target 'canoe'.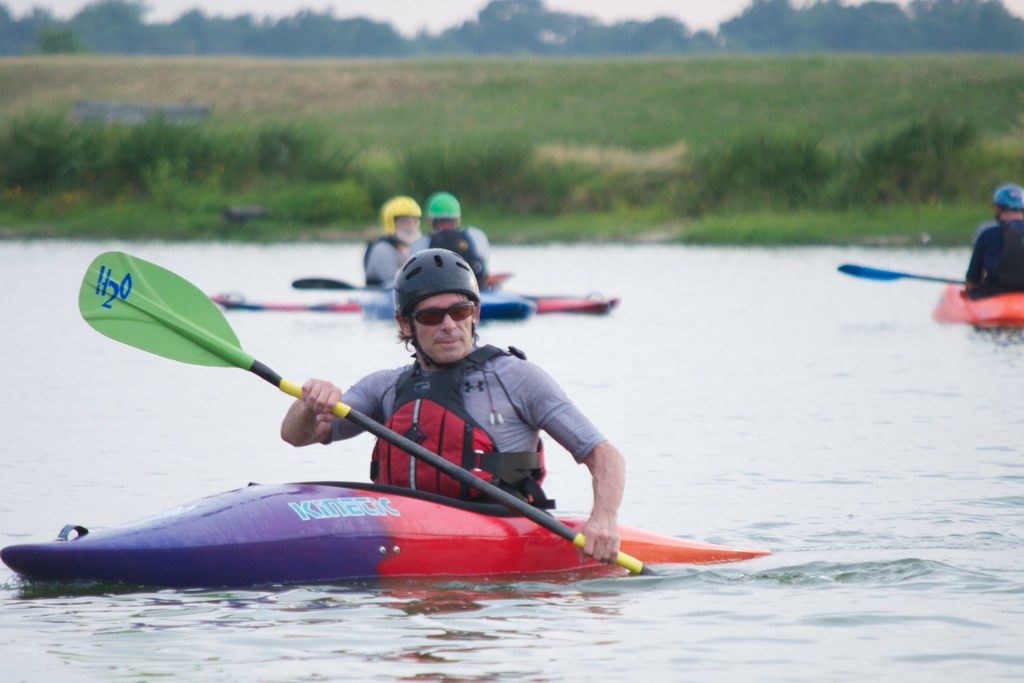
Target region: locate(204, 288, 621, 320).
